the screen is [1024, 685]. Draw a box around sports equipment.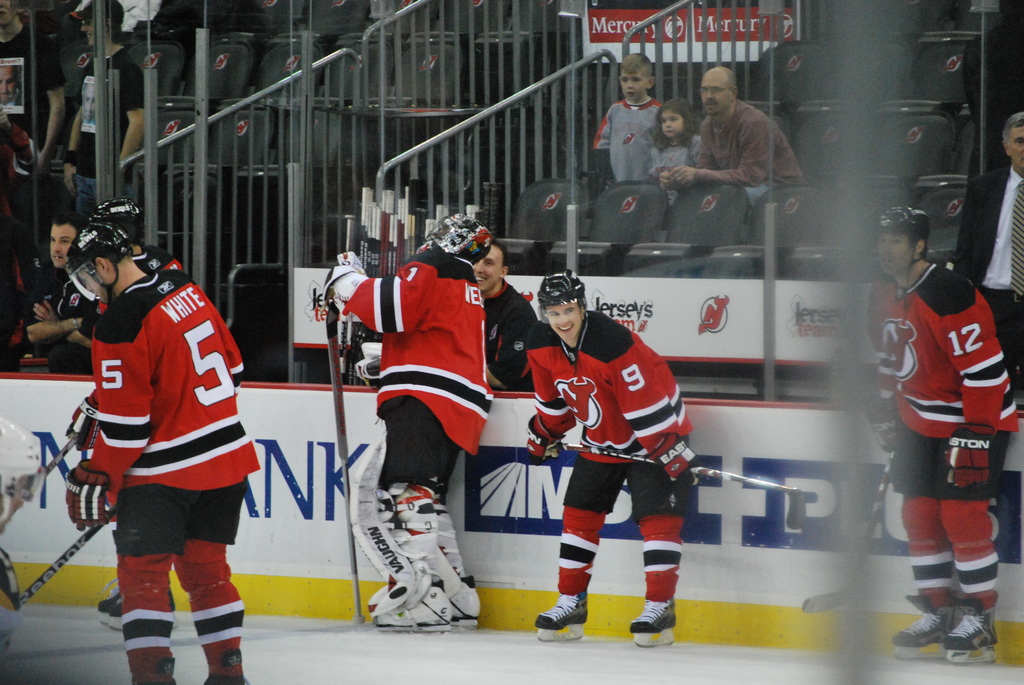
left=59, top=457, right=113, bottom=530.
